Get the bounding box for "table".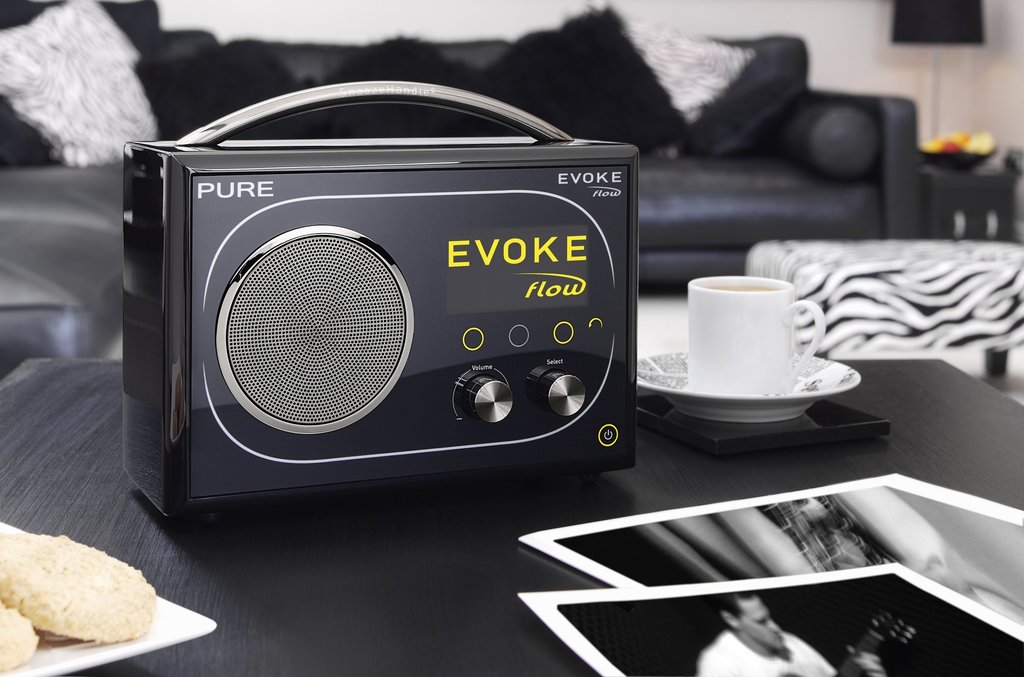
0,357,1023,676.
